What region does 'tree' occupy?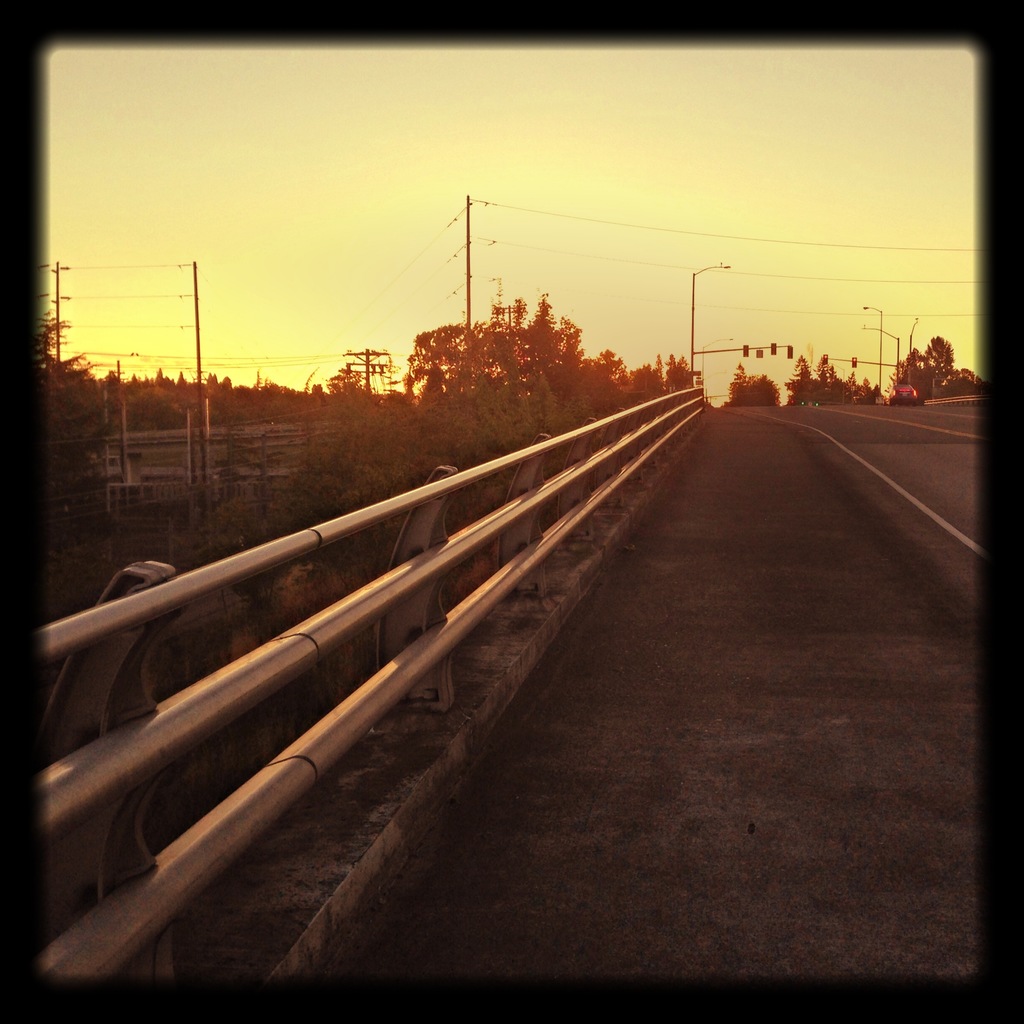
{"left": 726, "top": 361, "right": 777, "bottom": 406}.
